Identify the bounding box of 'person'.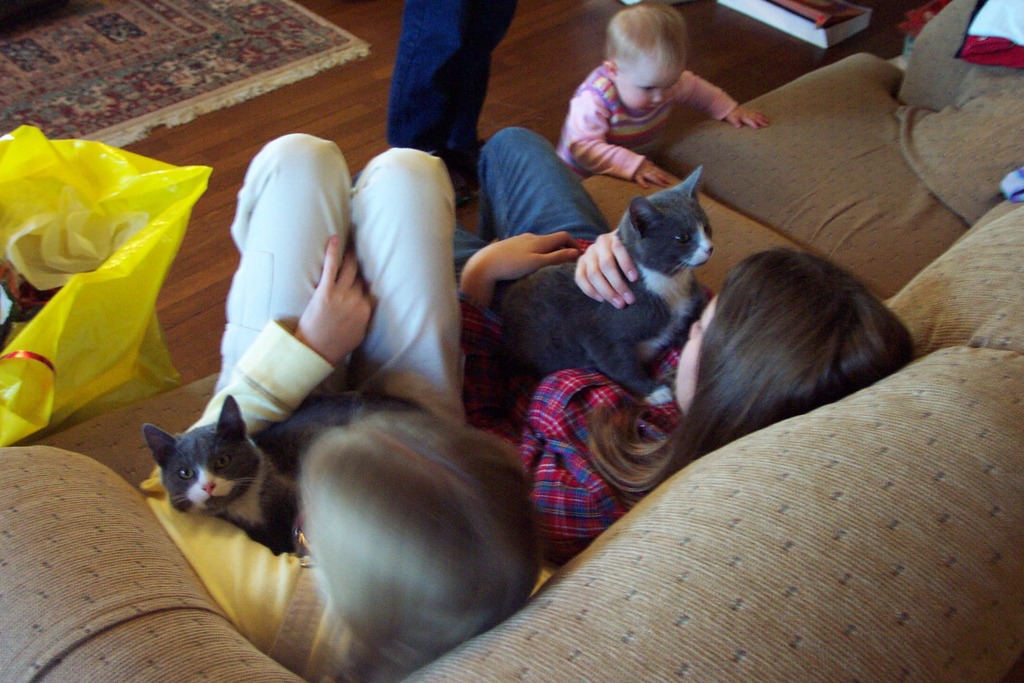
<bbox>451, 120, 920, 577</bbox>.
